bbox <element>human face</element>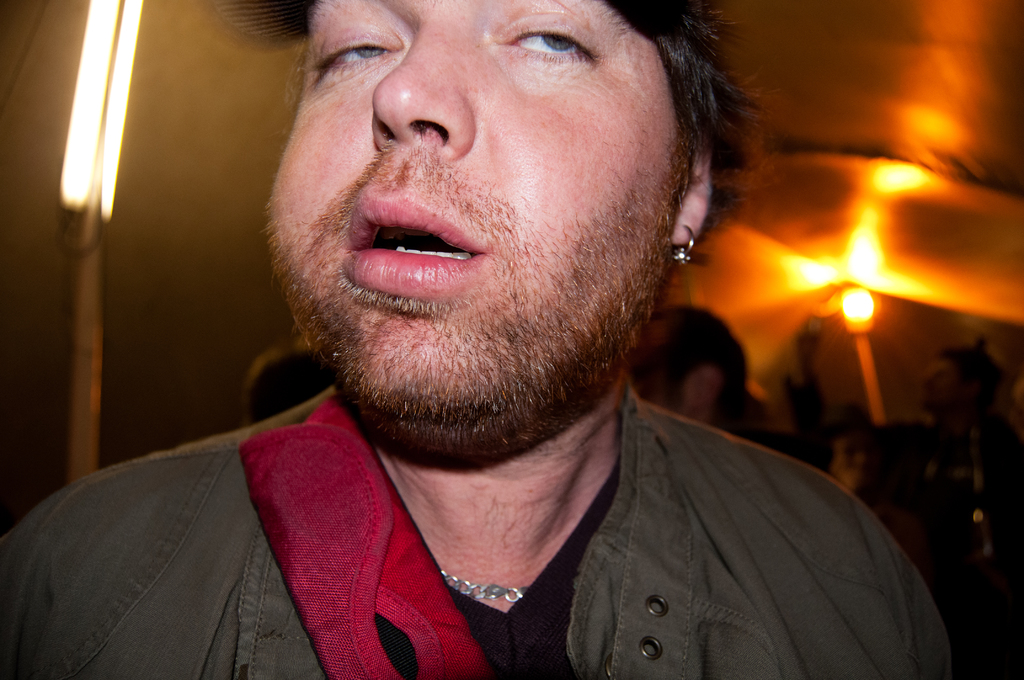
[273,0,707,430]
